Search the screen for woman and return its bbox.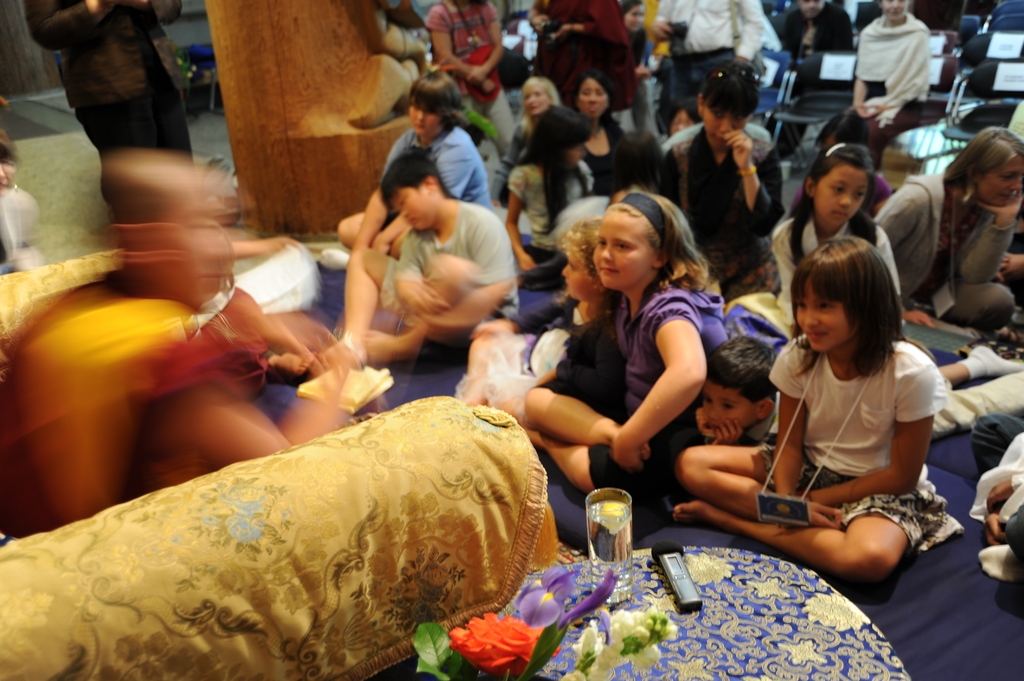
Found: 491/78/563/205.
